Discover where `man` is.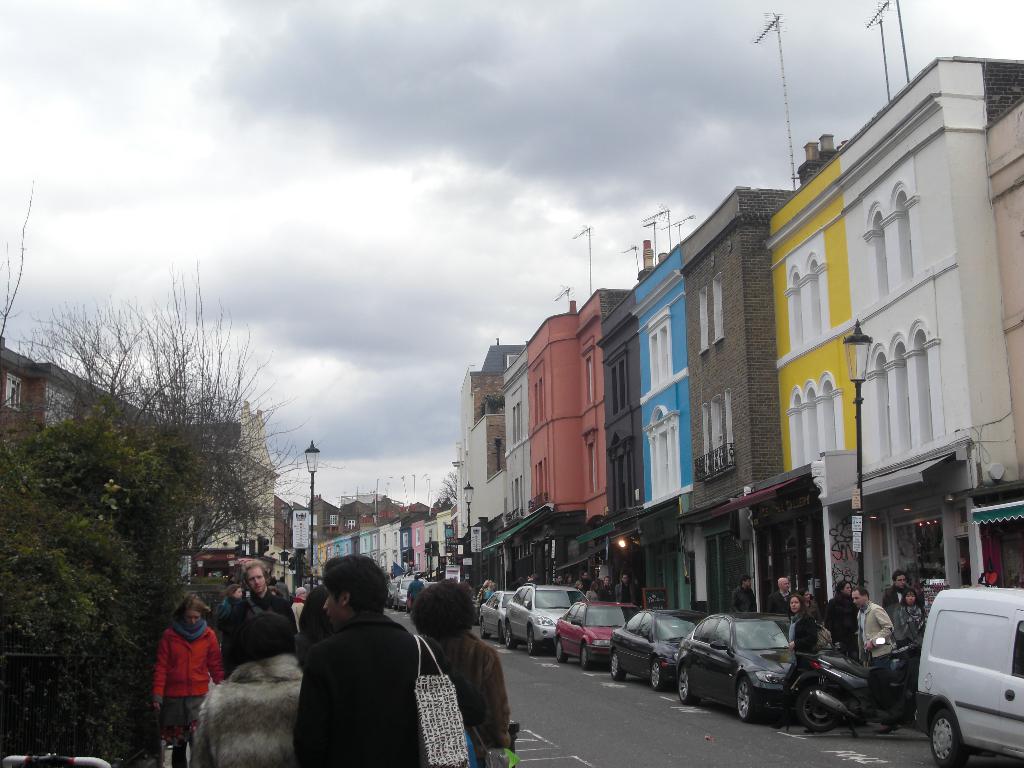
Discovered at left=276, top=565, right=422, bottom=767.
